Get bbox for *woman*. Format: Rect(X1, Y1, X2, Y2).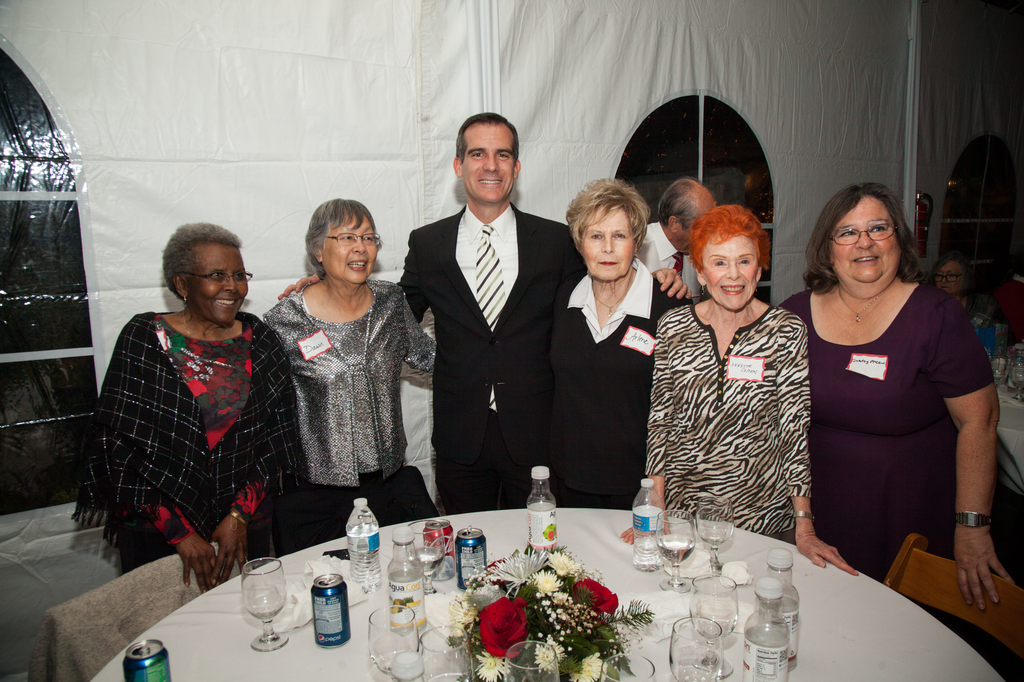
Rect(539, 171, 696, 514).
